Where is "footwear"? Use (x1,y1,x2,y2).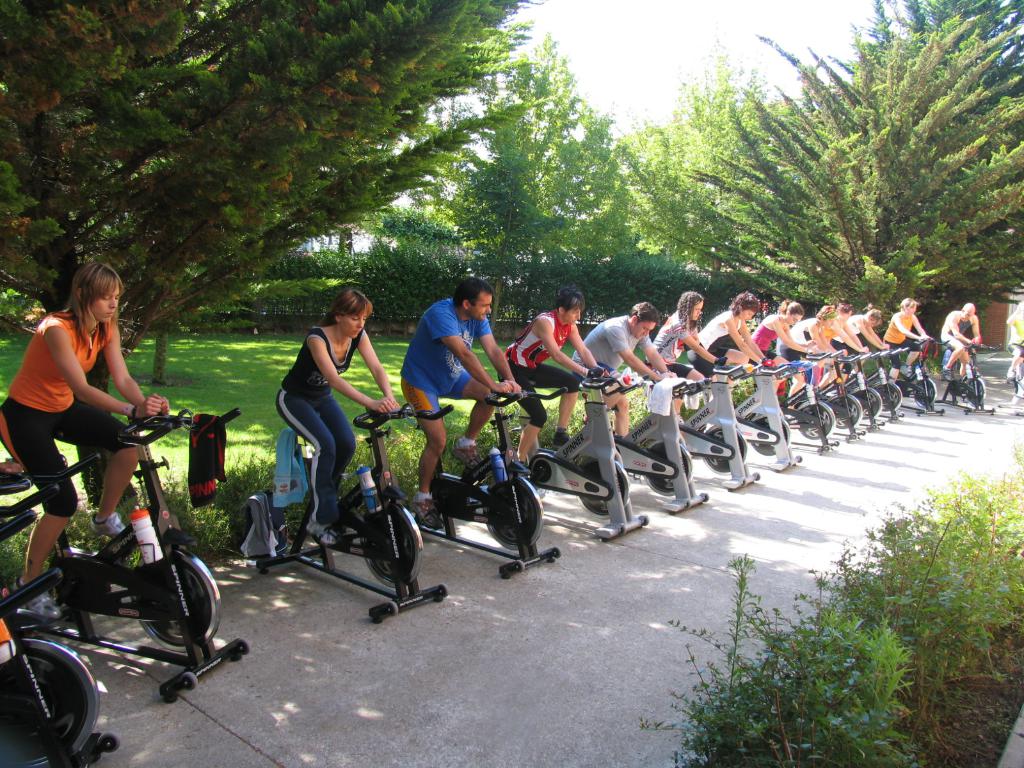
(306,520,339,546).
